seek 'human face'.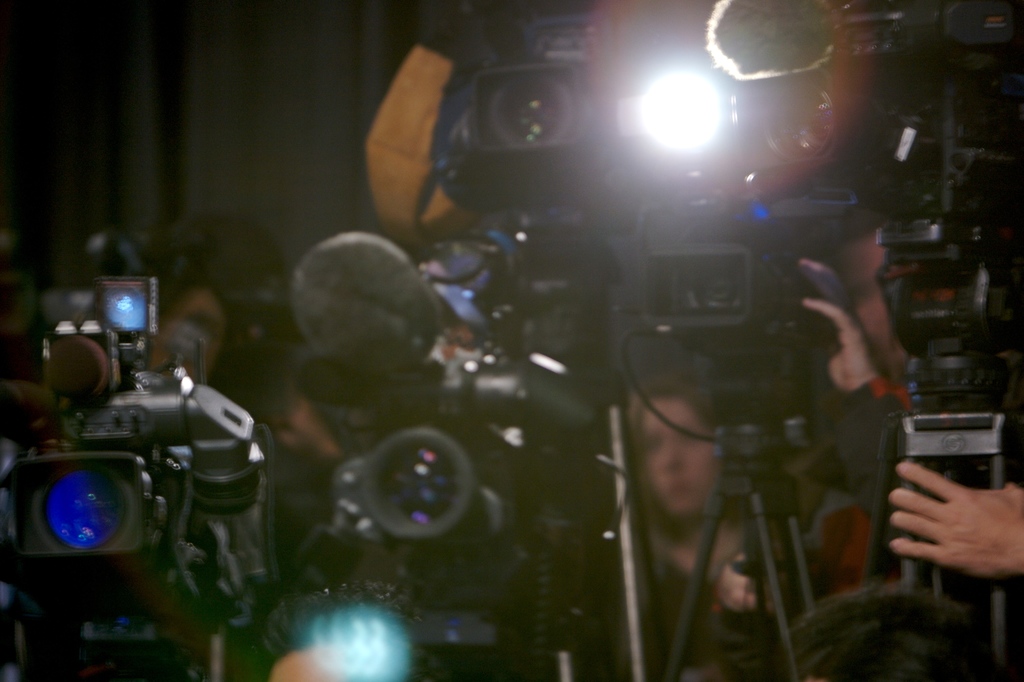
region(643, 389, 723, 514).
